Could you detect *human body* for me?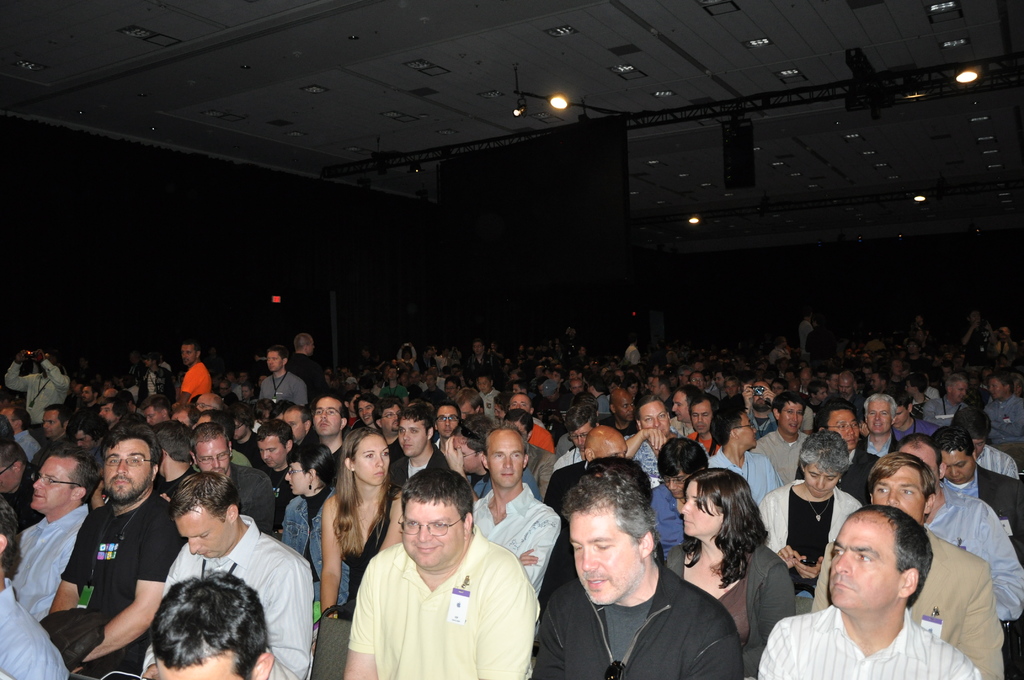
Detection result: 462,425,559,604.
